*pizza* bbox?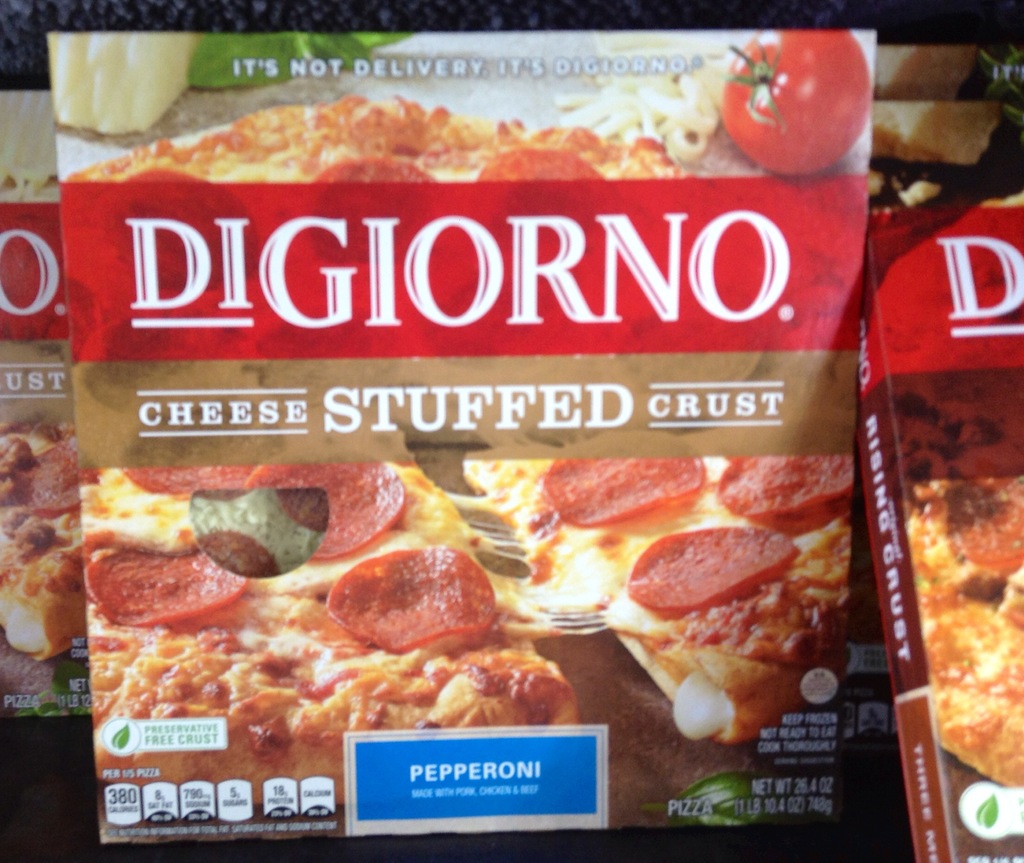
(left=904, top=364, right=1023, bottom=793)
